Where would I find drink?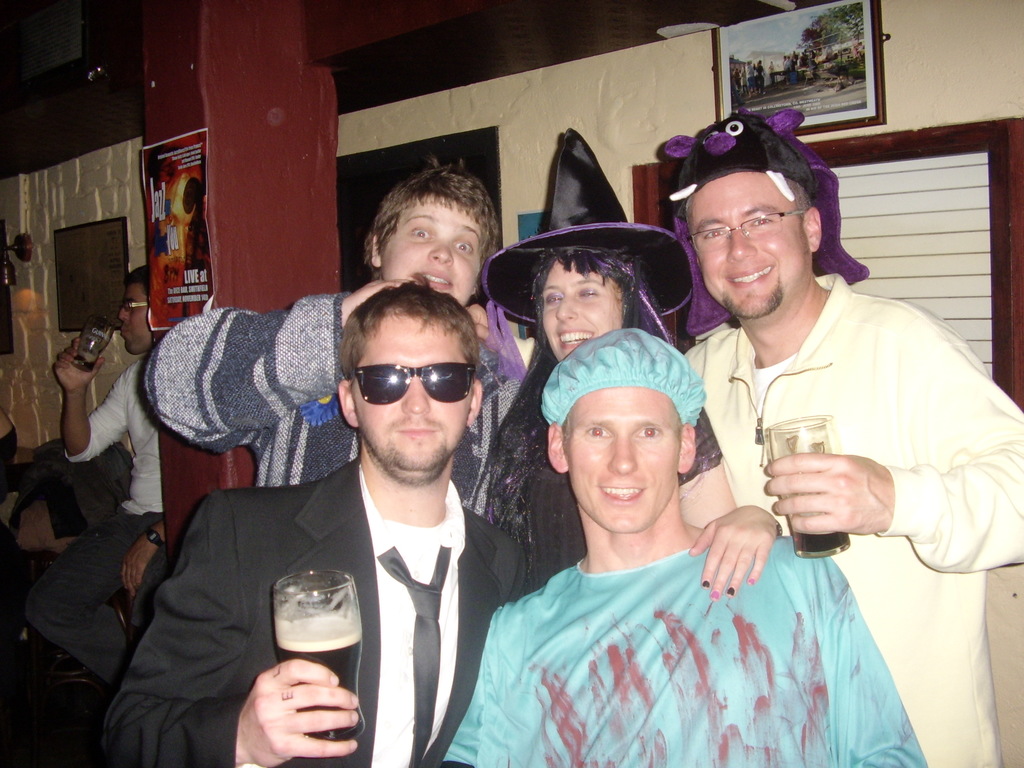
At bbox=[74, 355, 97, 368].
